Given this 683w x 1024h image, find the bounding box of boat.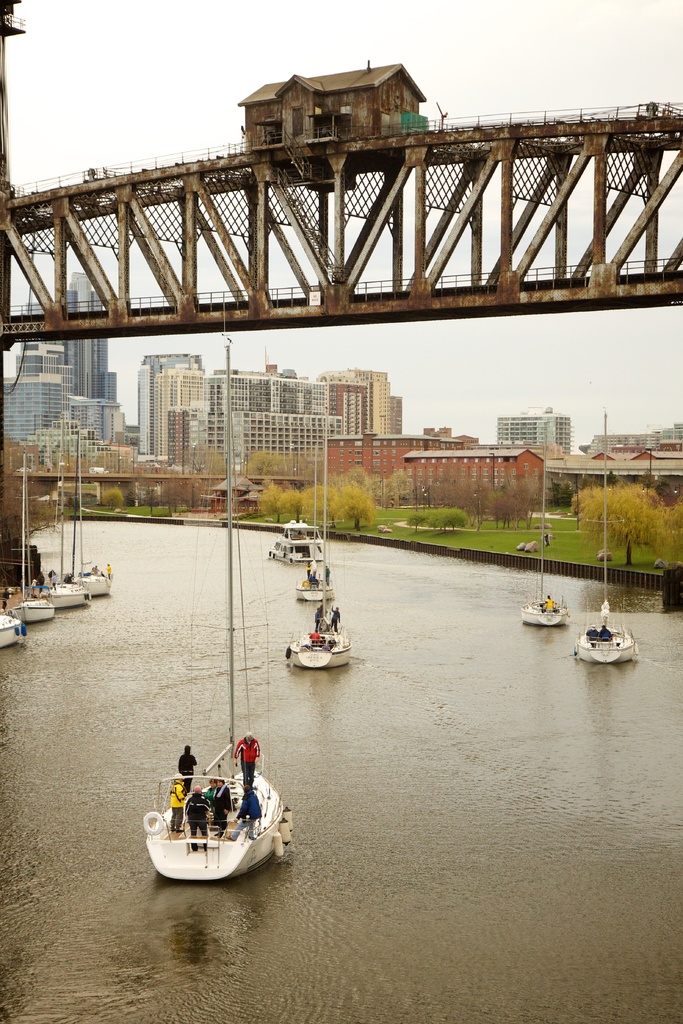
[x1=4, y1=595, x2=54, y2=616].
